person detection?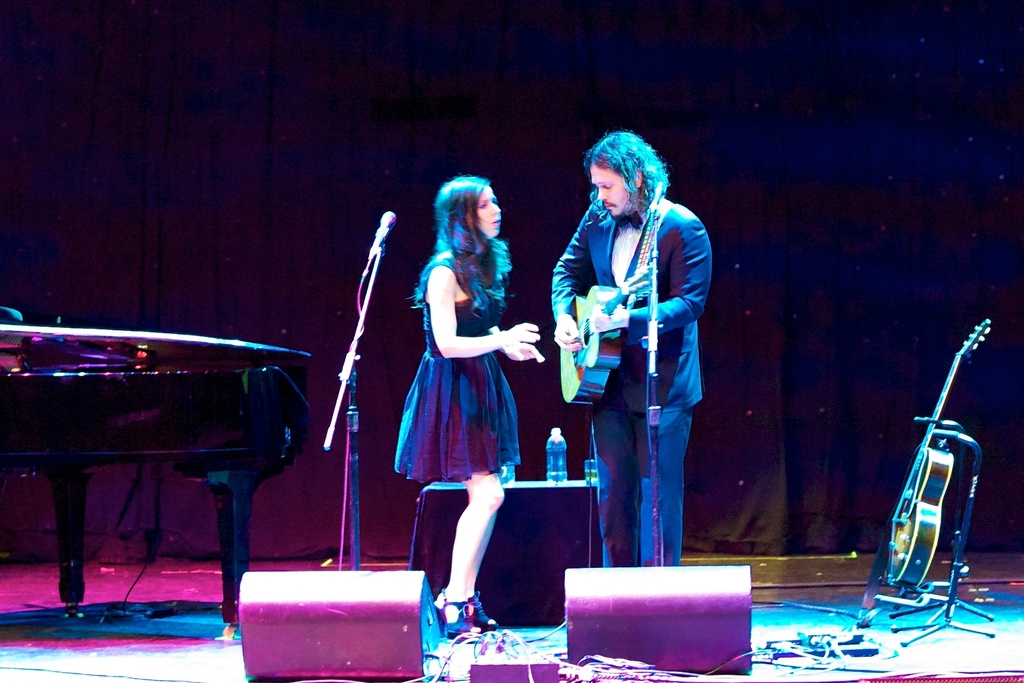
<box>393,176,542,641</box>
